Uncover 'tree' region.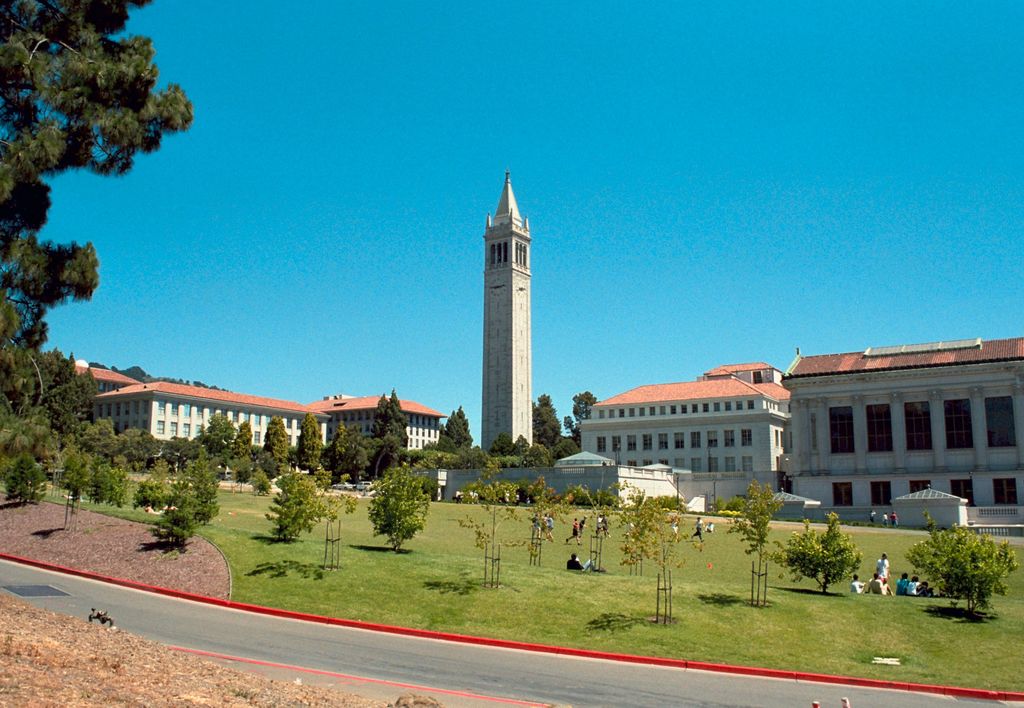
Uncovered: x1=519 y1=477 x2=576 y2=567.
